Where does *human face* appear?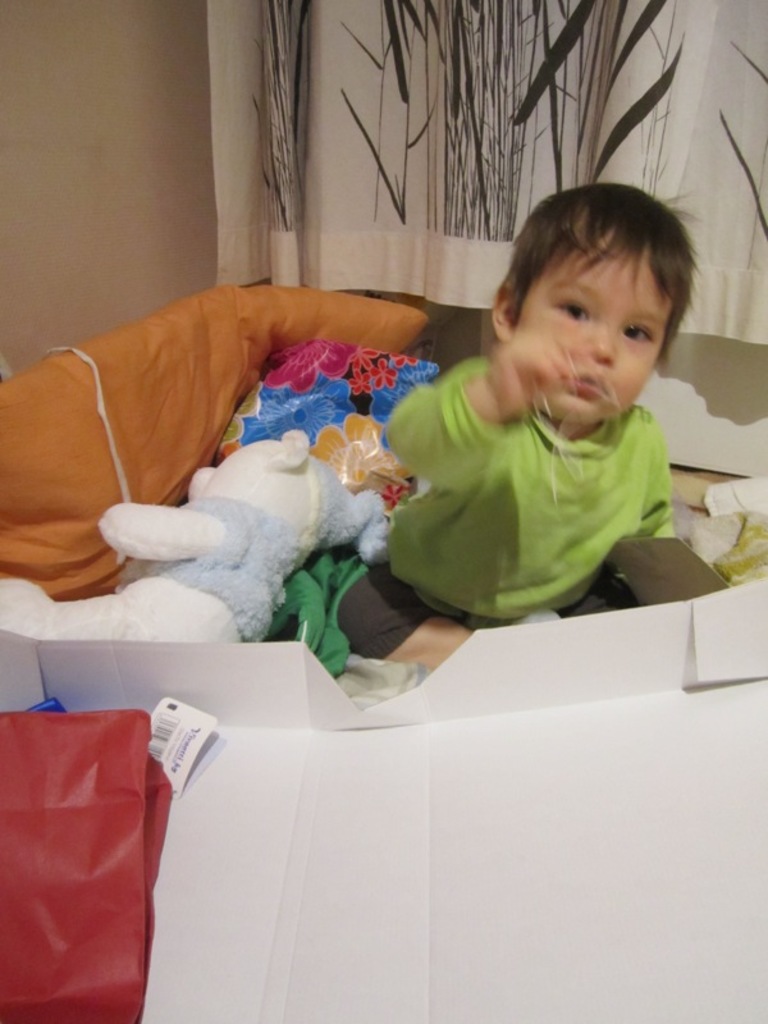
Appears at bbox(513, 253, 675, 428).
